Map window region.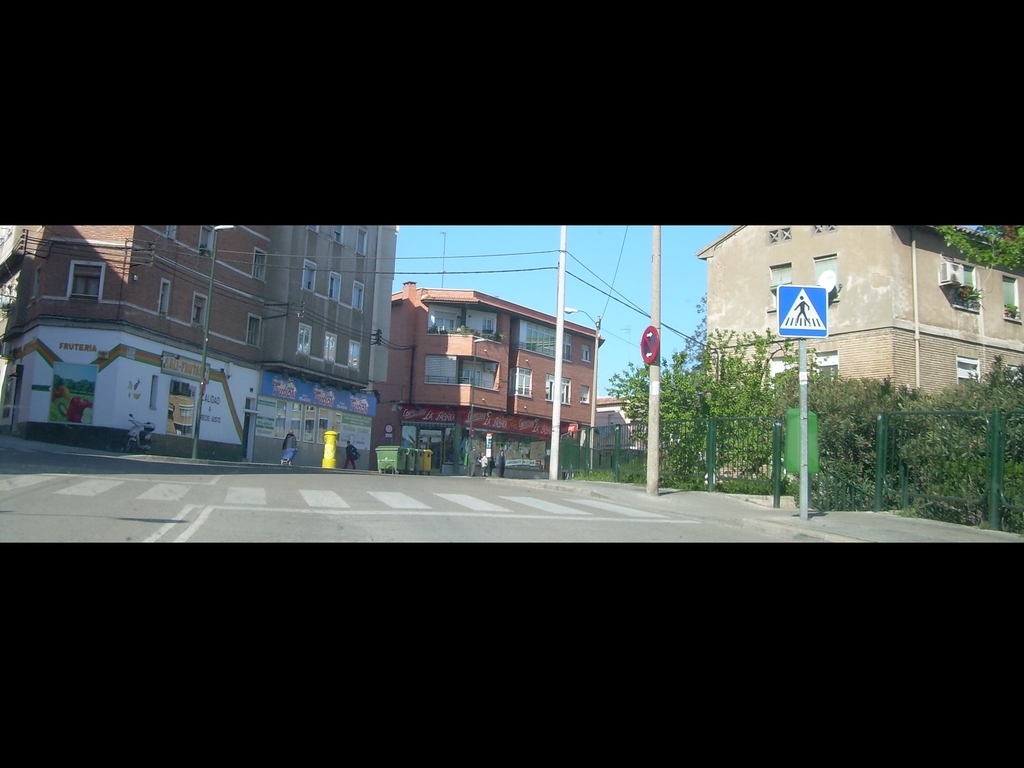
Mapped to 940 253 981 310.
